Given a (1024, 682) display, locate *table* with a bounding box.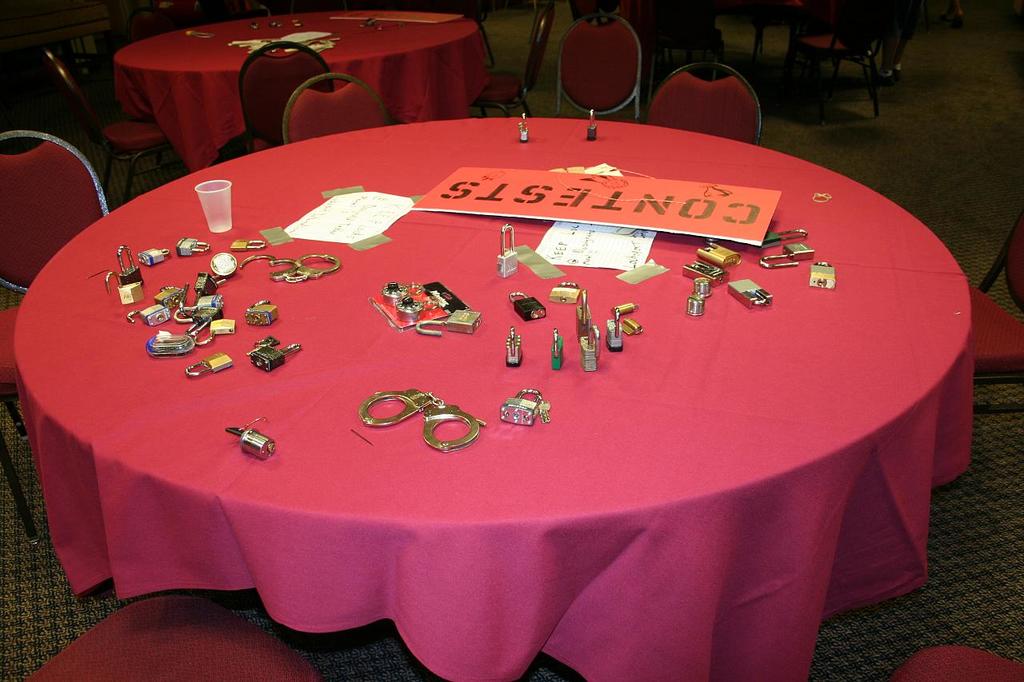
Located: box=[9, 119, 974, 681].
